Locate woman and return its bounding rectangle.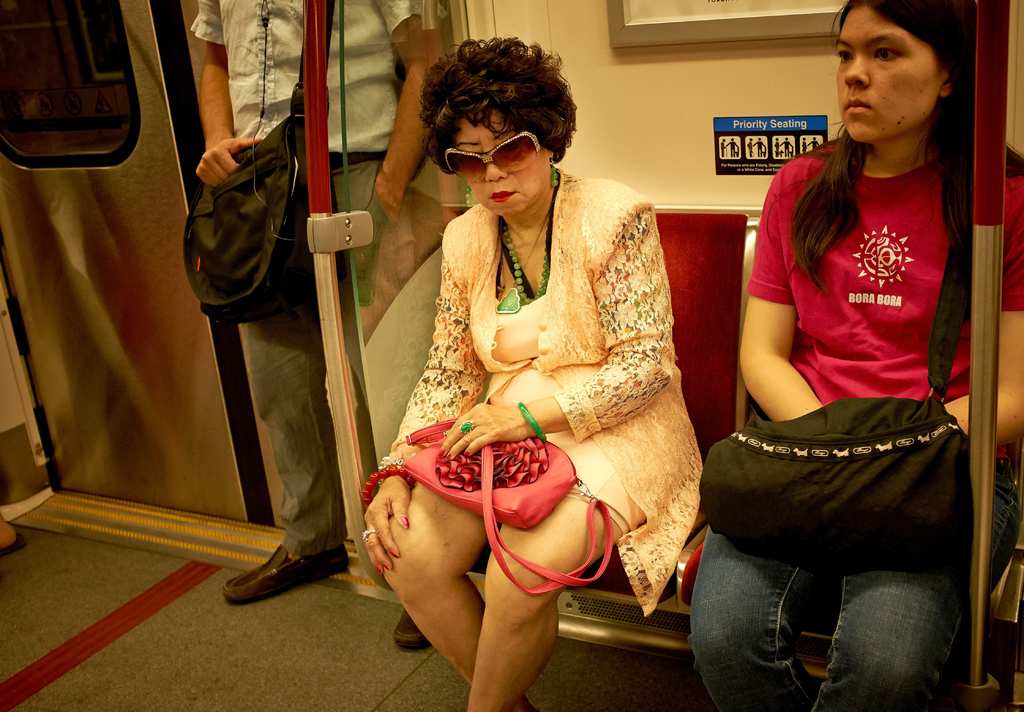
pyautogui.locateOnScreen(358, 40, 703, 711).
